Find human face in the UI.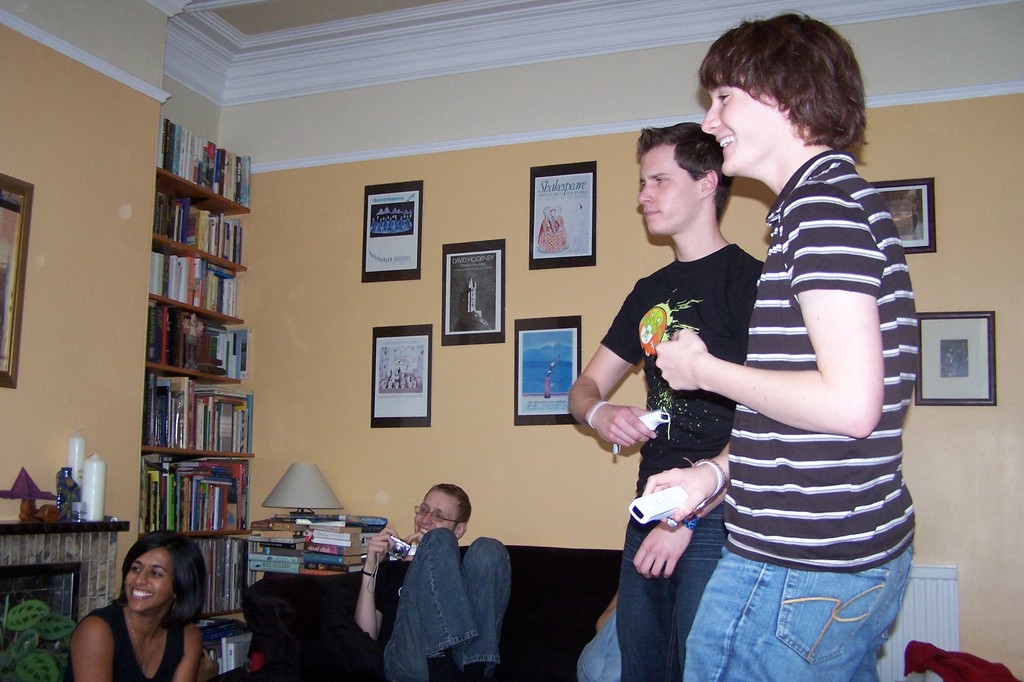
UI element at region(637, 138, 697, 235).
